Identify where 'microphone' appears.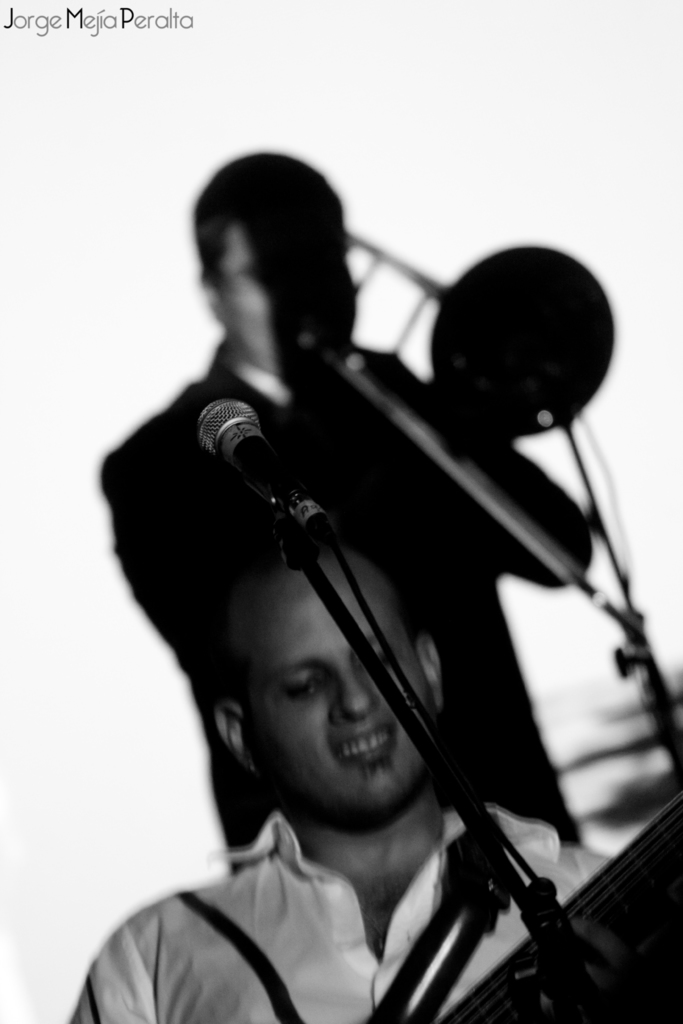
Appears at left=183, top=395, right=351, bottom=573.
